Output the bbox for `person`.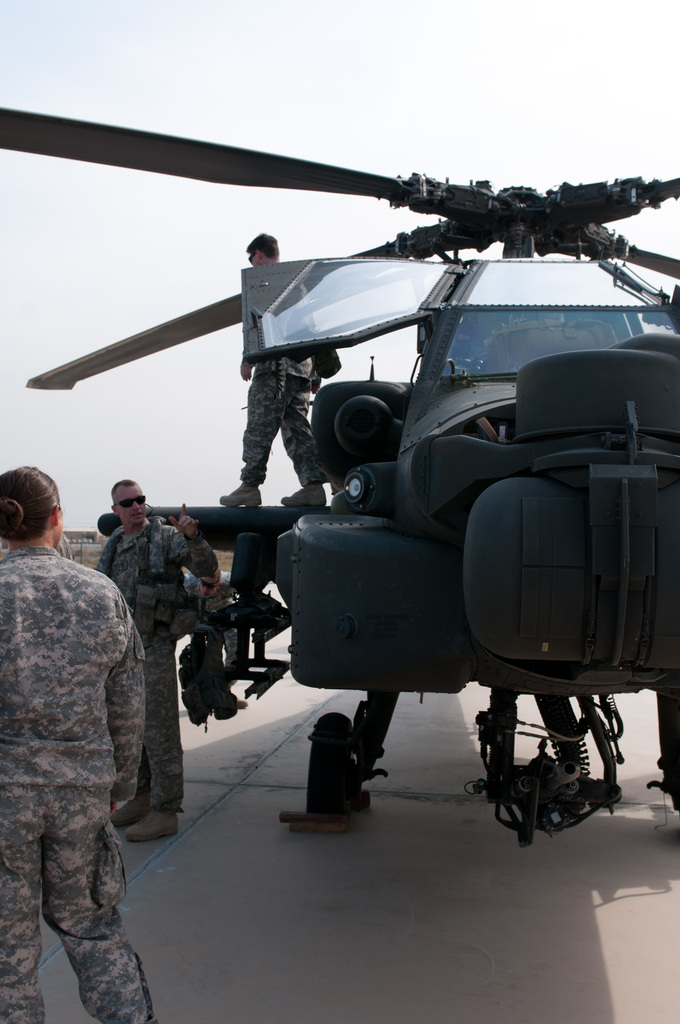
<region>1, 522, 79, 563</region>.
